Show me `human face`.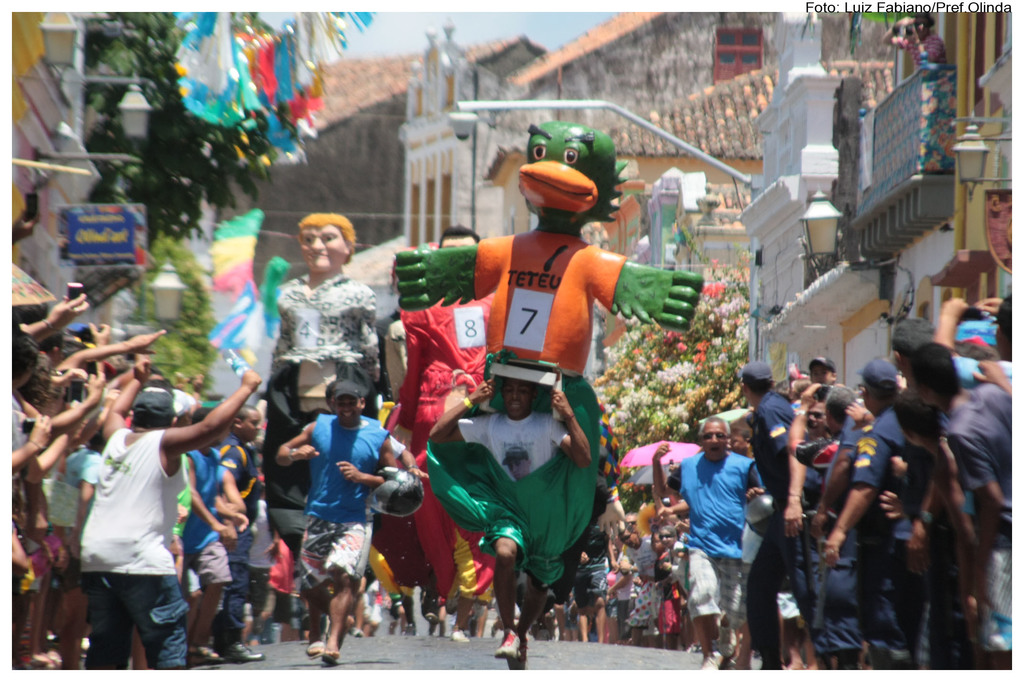
`human face` is here: l=334, t=395, r=355, b=424.
